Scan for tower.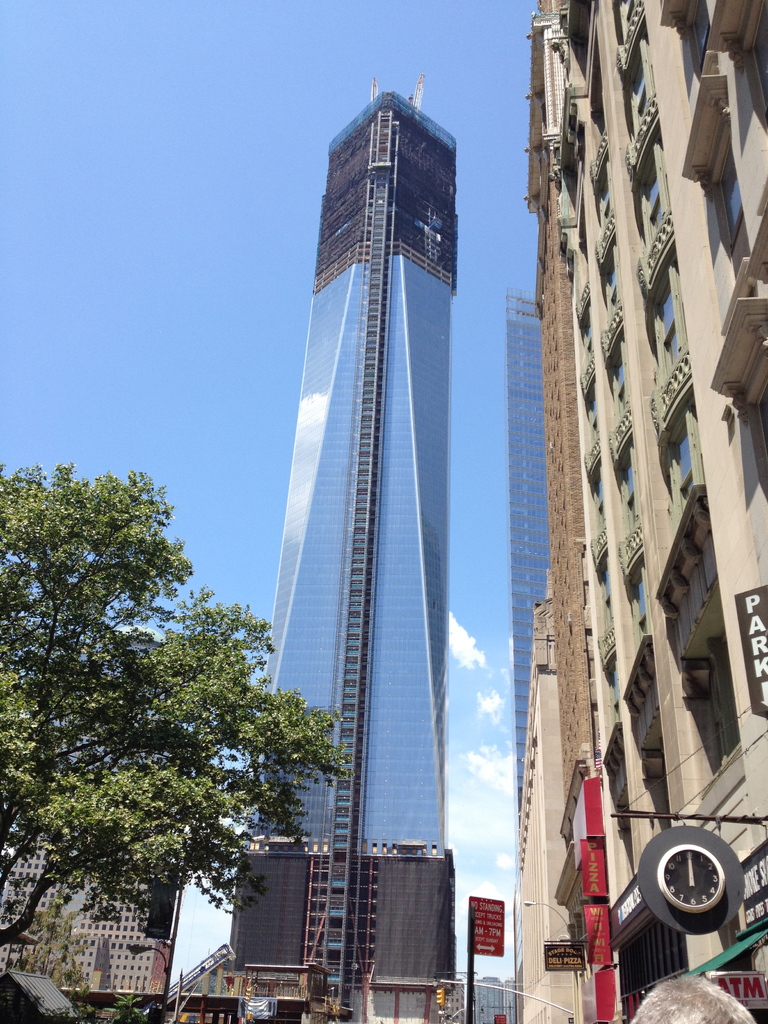
Scan result: <box>237,77,453,989</box>.
